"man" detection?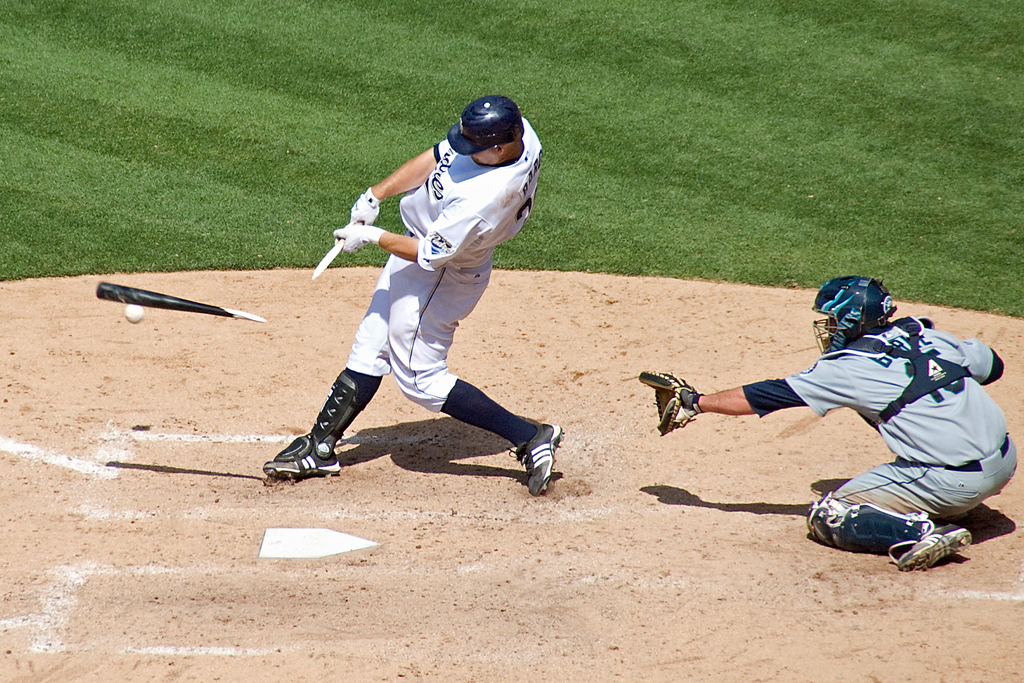
(261, 94, 566, 493)
